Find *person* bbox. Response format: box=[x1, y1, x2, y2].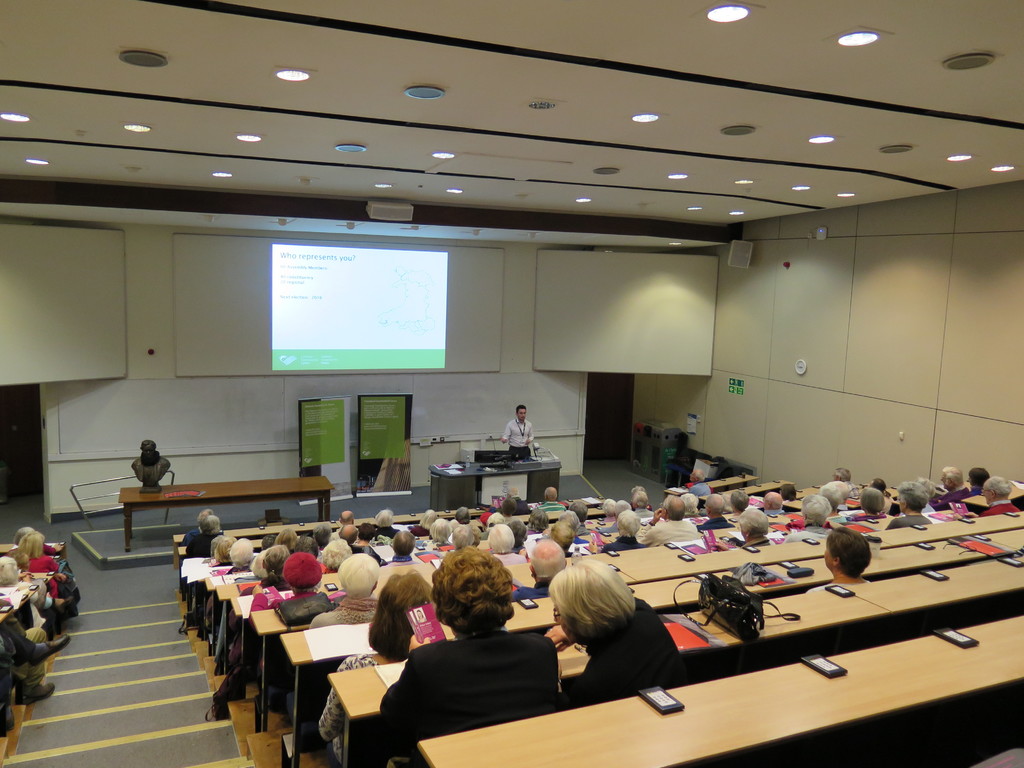
box=[548, 557, 682, 714].
